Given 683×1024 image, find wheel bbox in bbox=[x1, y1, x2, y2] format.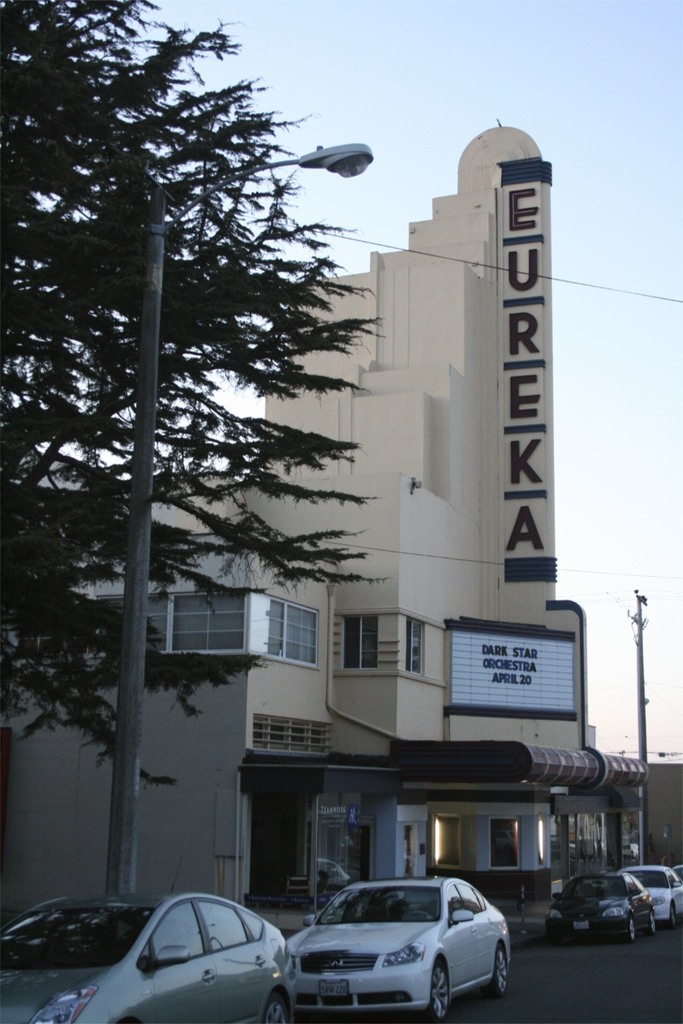
bbox=[649, 915, 652, 933].
